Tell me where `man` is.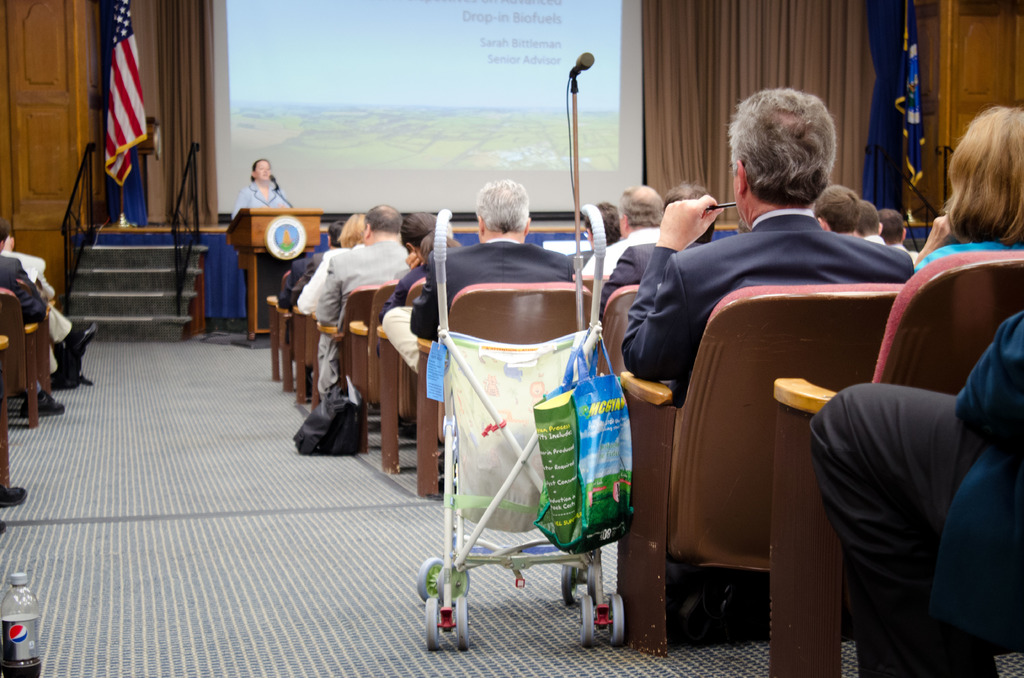
`man` is at [left=802, top=184, right=869, bottom=254].
